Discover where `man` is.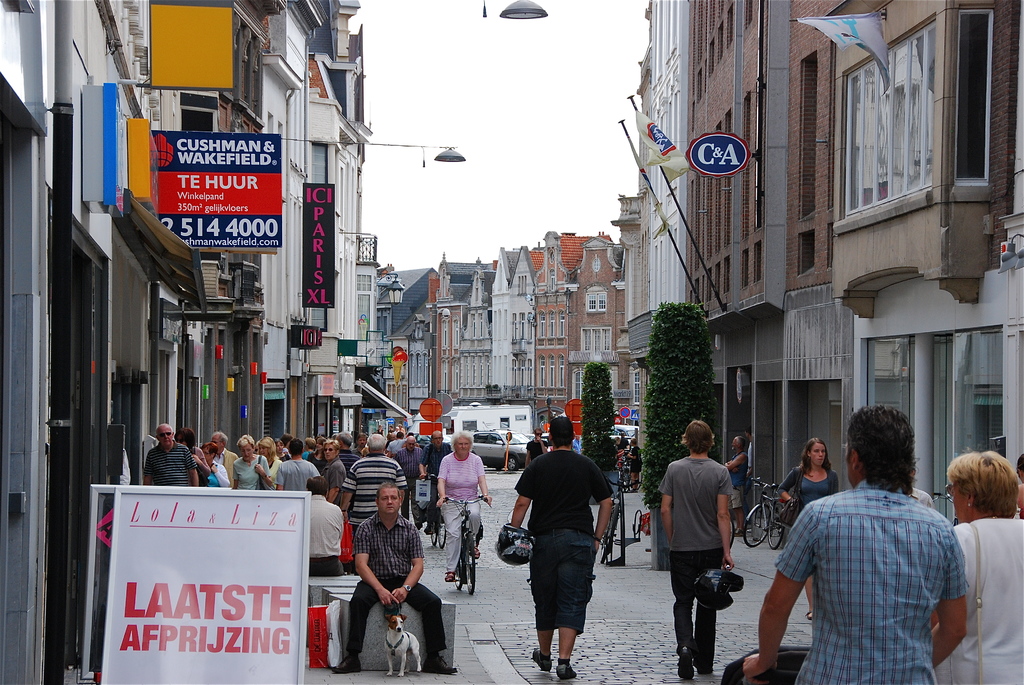
Discovered at (145,424,197,487).
